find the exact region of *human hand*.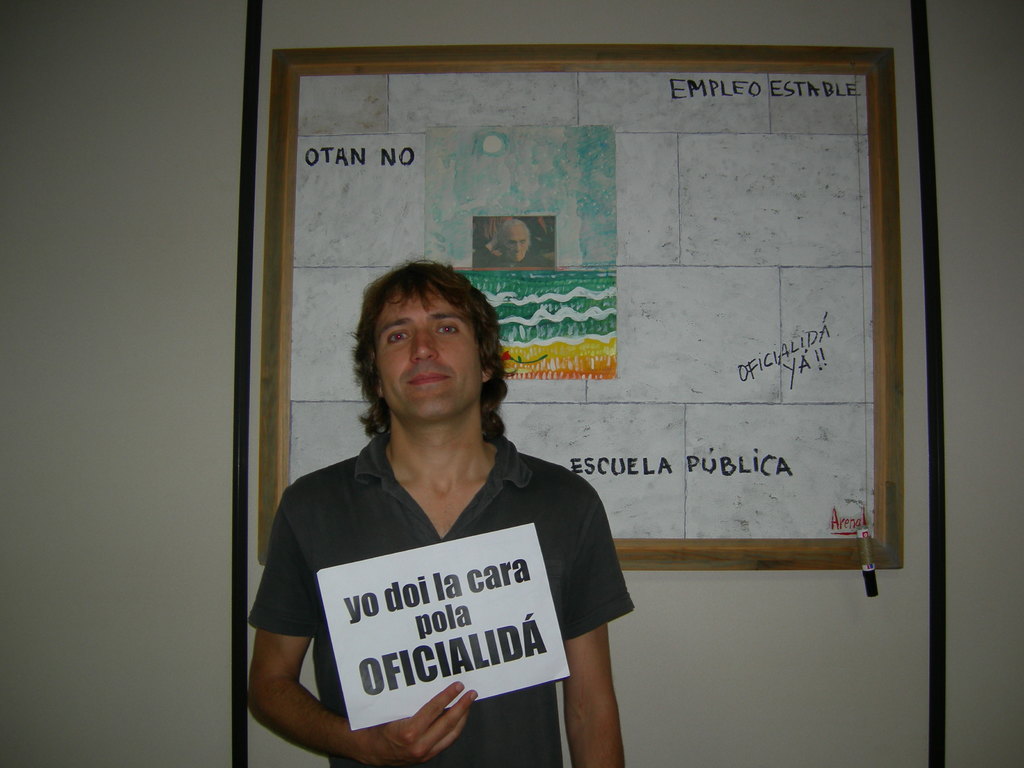
Exact region: region(380, 677, 483, 748).
